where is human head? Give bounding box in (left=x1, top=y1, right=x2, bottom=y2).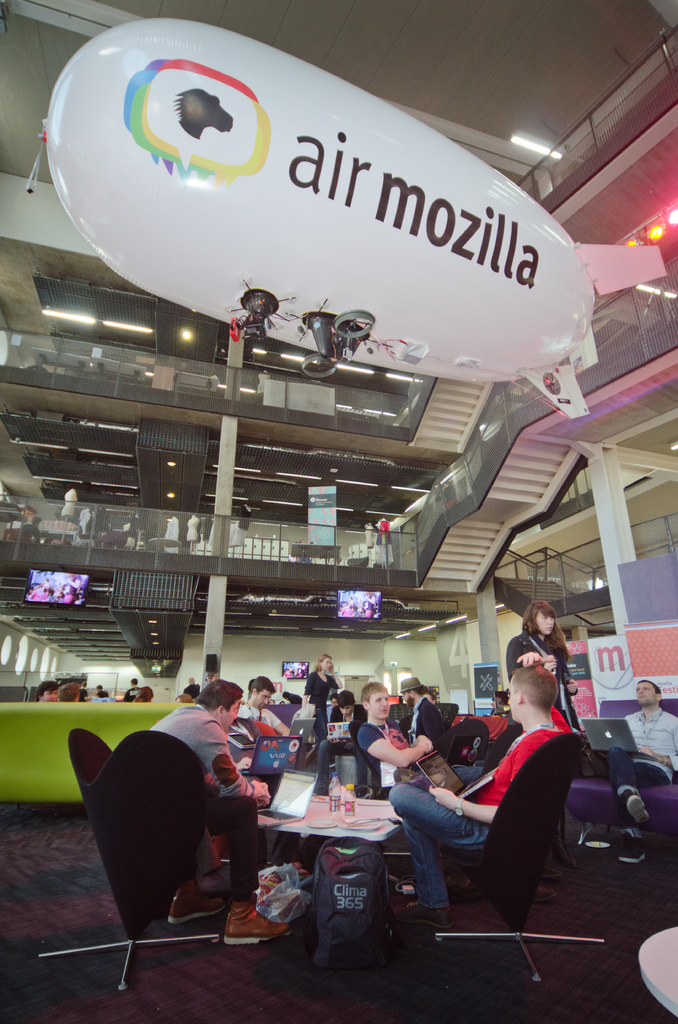
(left=176, top=694, right=193, bottom=703).
